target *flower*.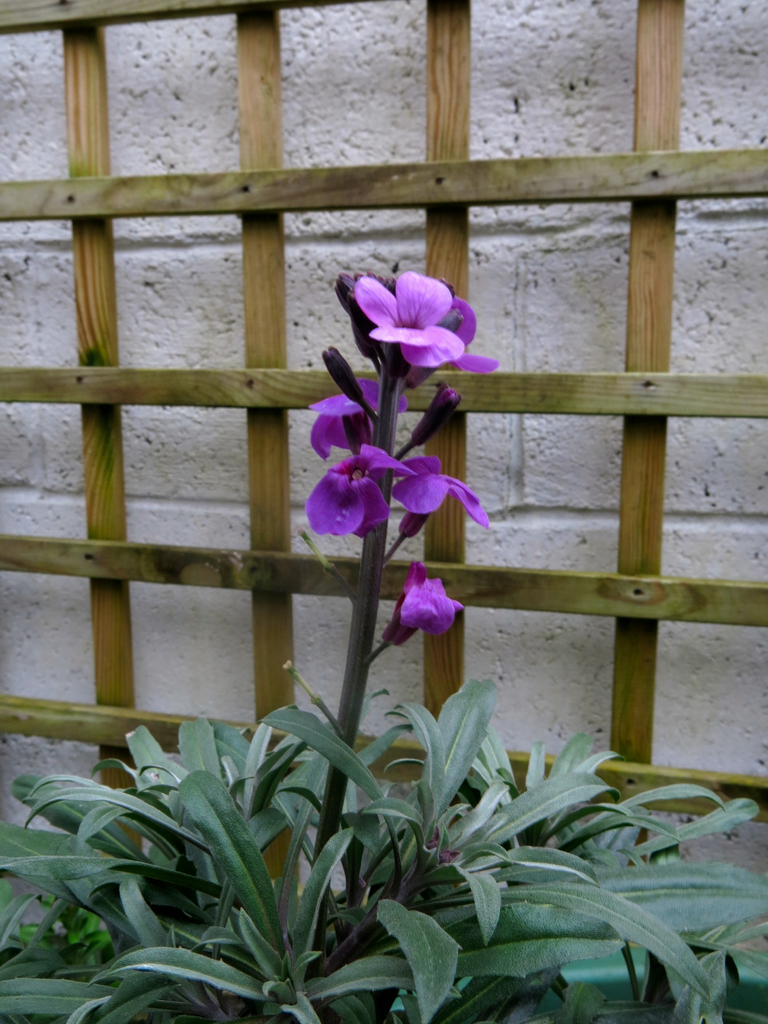
Target region: detection(305, 383, 419, 455).
